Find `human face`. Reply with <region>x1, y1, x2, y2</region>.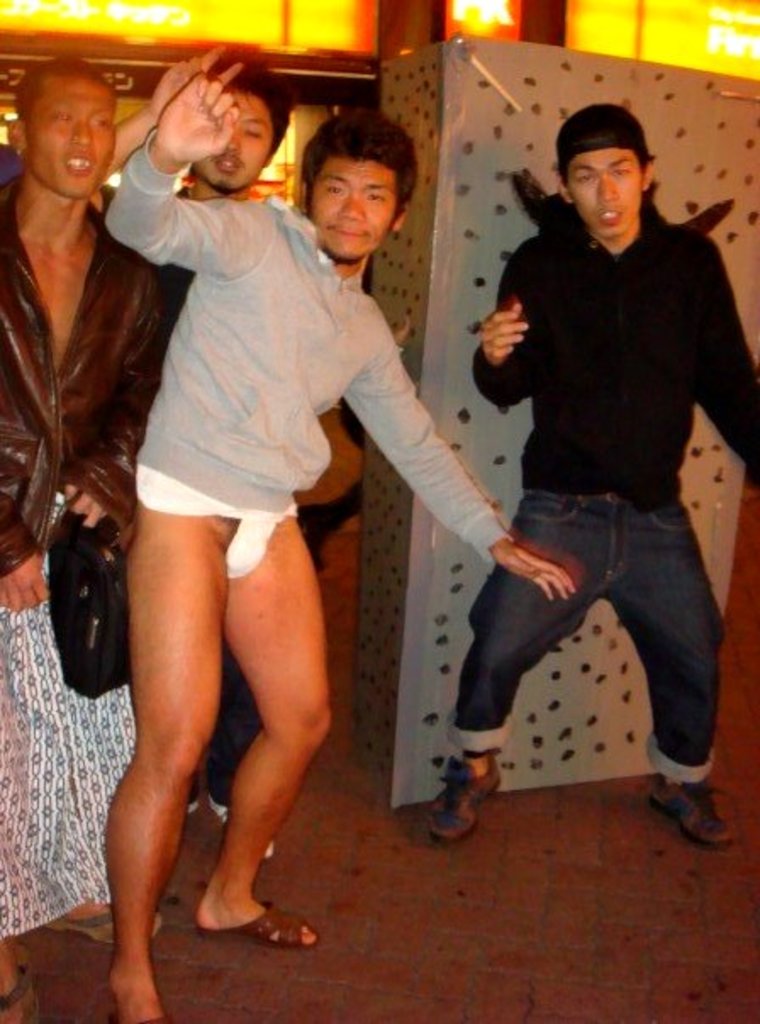
<region>190, 86, 275, 198</region>.
